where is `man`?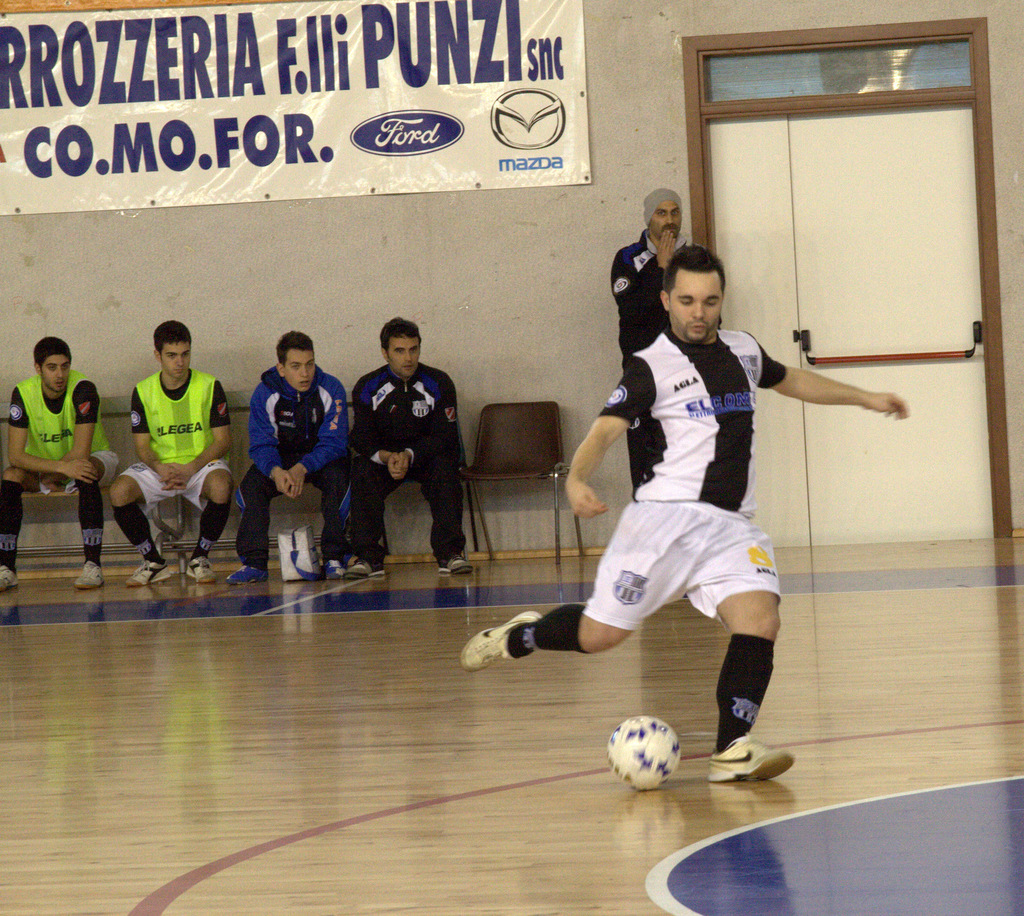
select_region(340, 324, 465, 572).
